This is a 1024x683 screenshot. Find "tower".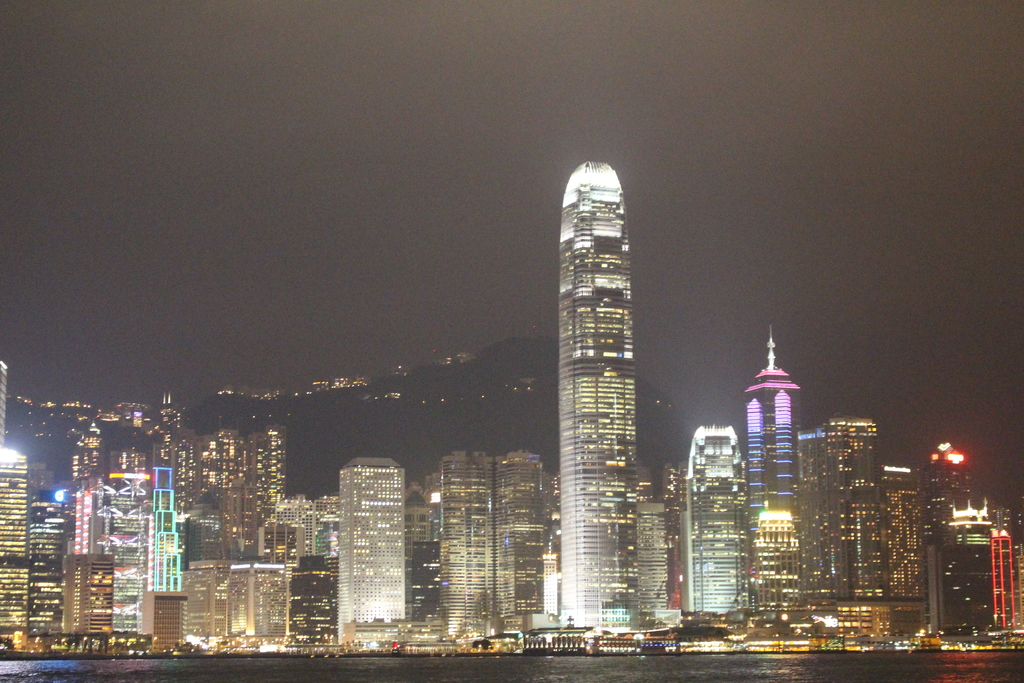
Bounding box: <region>657, 460, 687, 600</region>.
